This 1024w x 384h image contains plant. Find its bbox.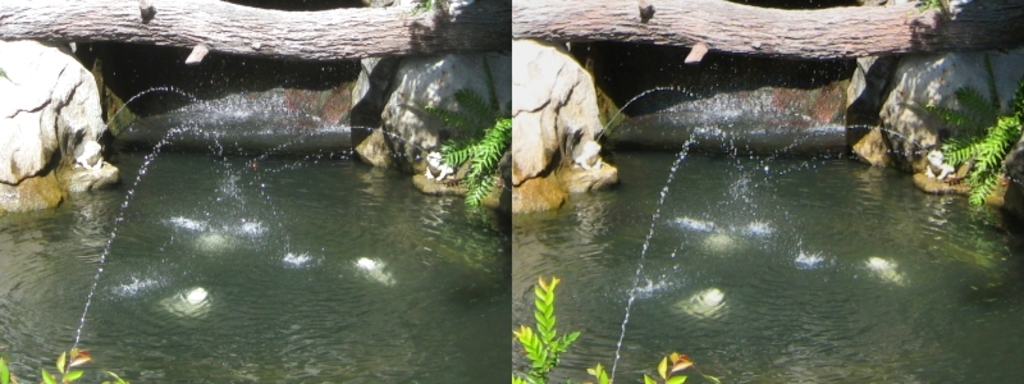
{"left": 584, "top": 347, "right": 722, "bottom": 383}.
